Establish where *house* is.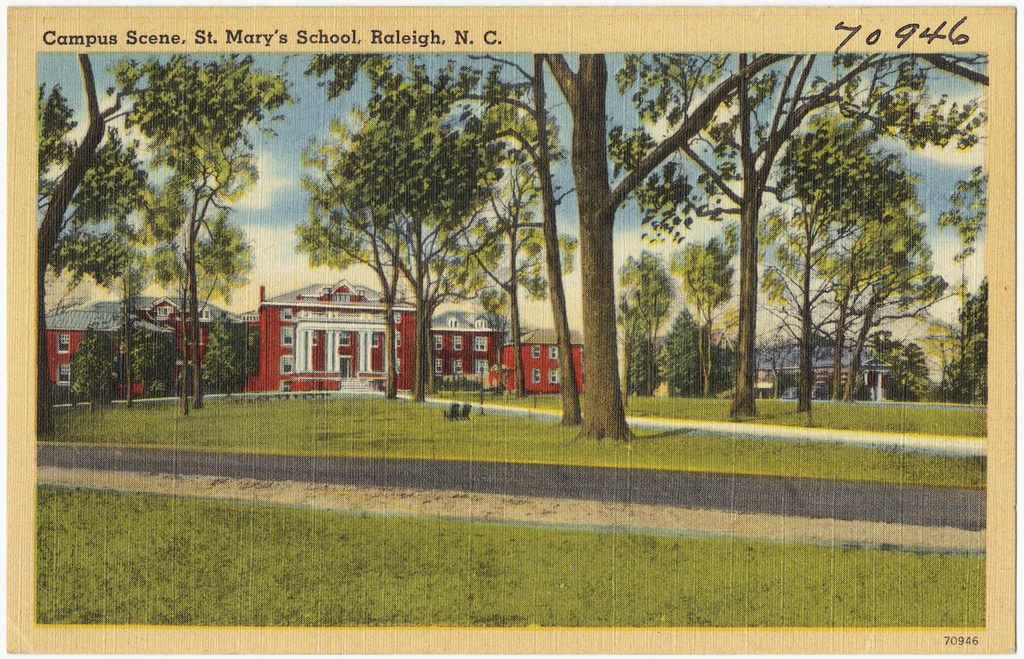
Established at bbox(246, 277, 433, 402).
